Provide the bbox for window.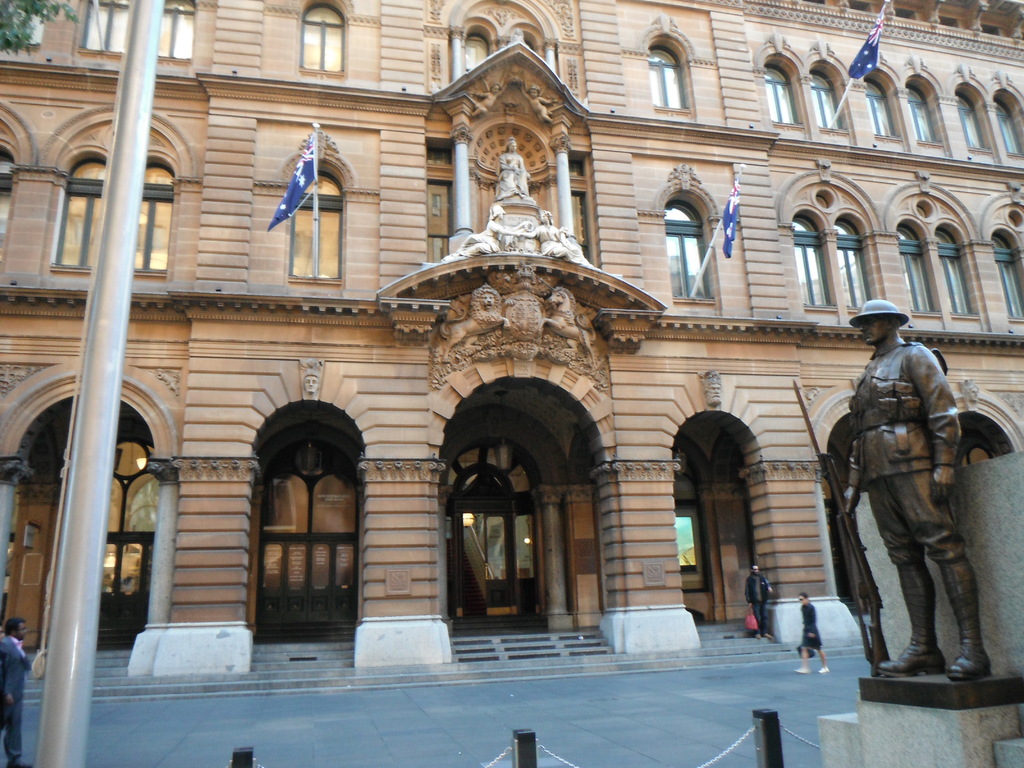
(866, 79, 898, 140).
